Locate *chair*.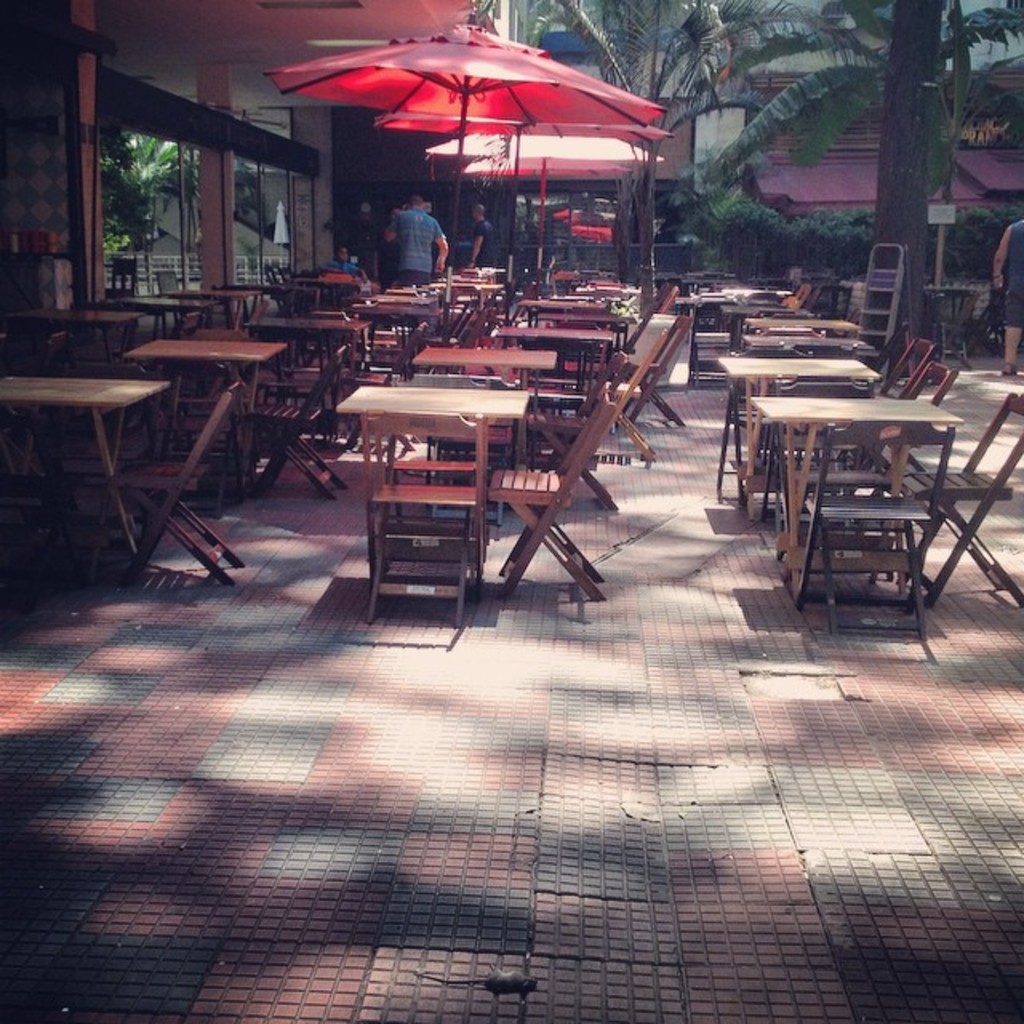
Bounding box: [718, 342, 819, 515].
